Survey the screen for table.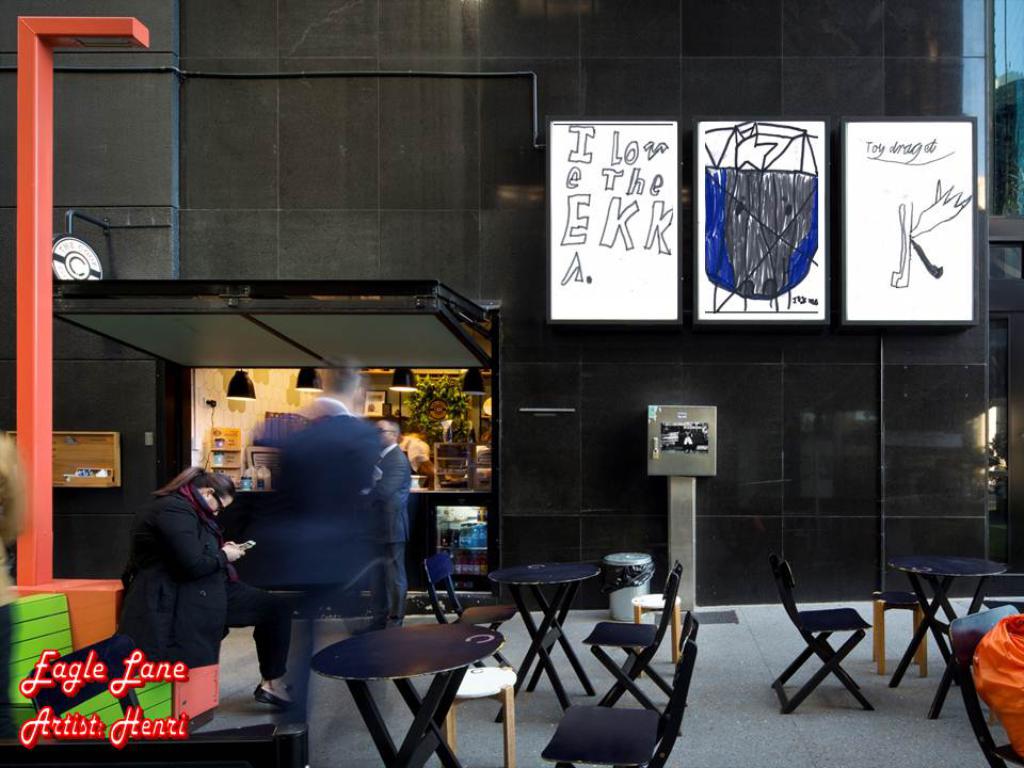
Survey found: <bbox>886, 531, 1019, 731</bbox>.
